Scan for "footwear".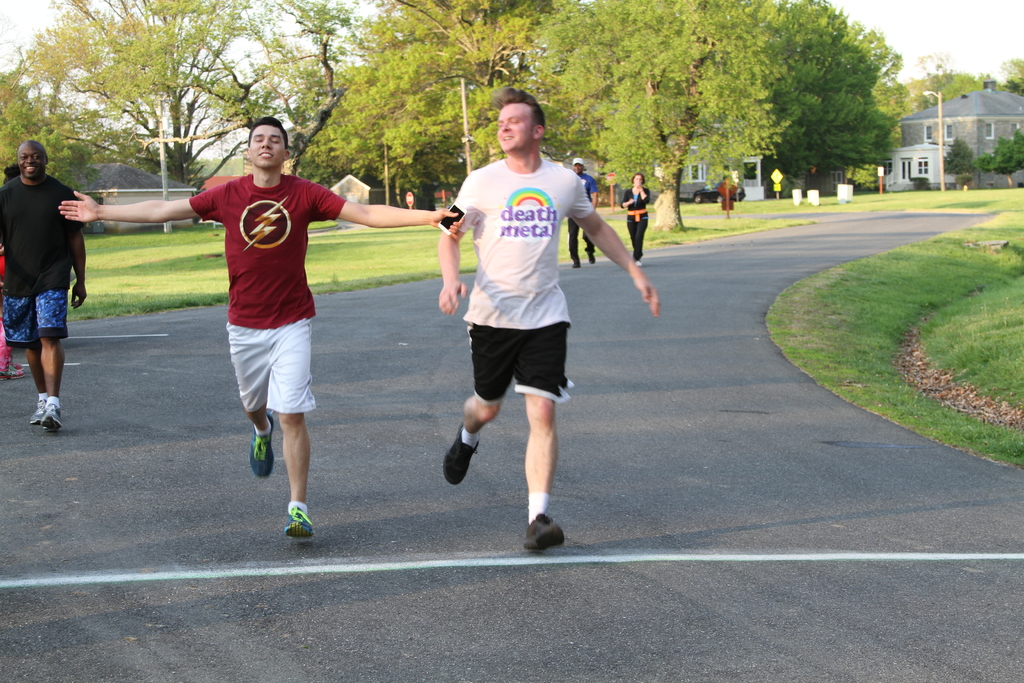
Scan result: <box>29,399,49,424</box>.
